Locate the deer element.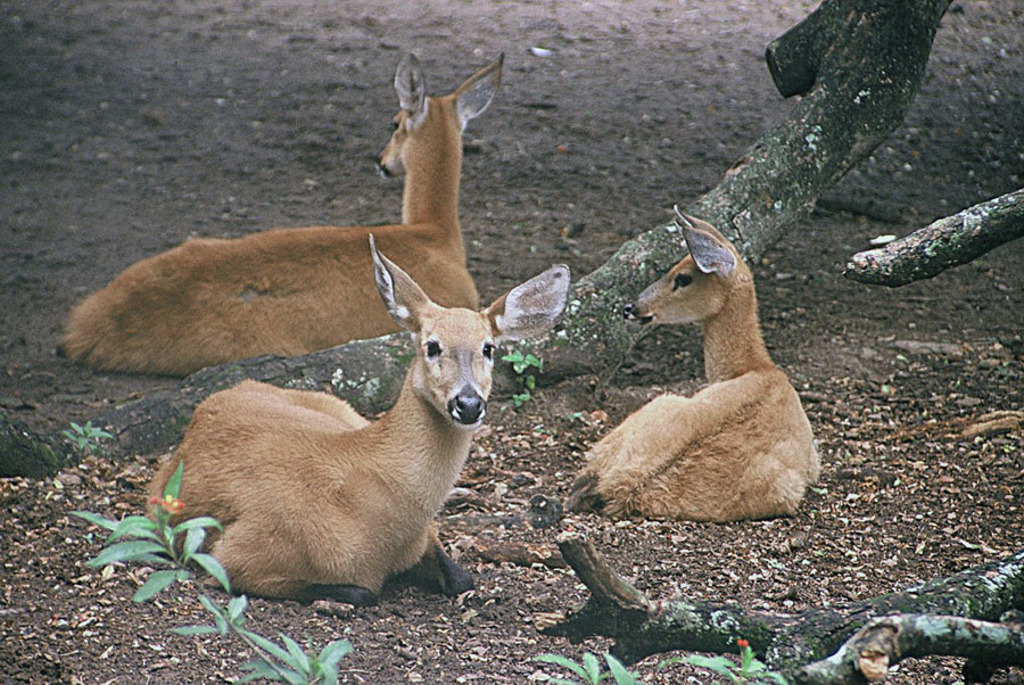
Element bbox: BBox(58, 47, 506, 380).
